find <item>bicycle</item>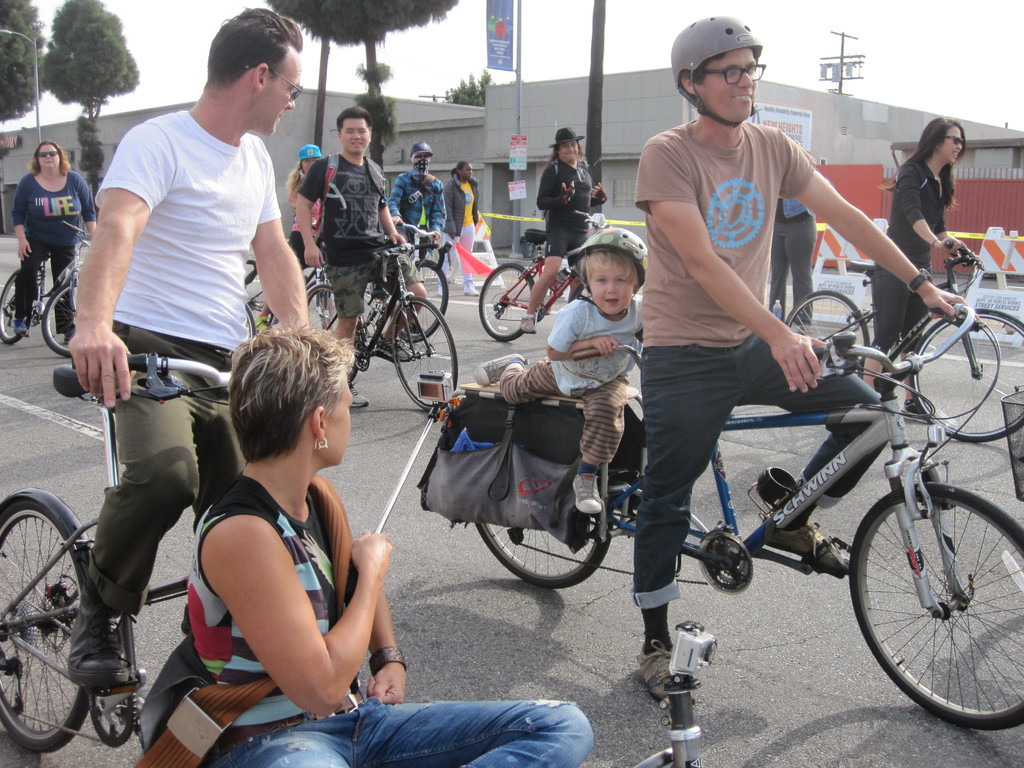
392:221:454:346
